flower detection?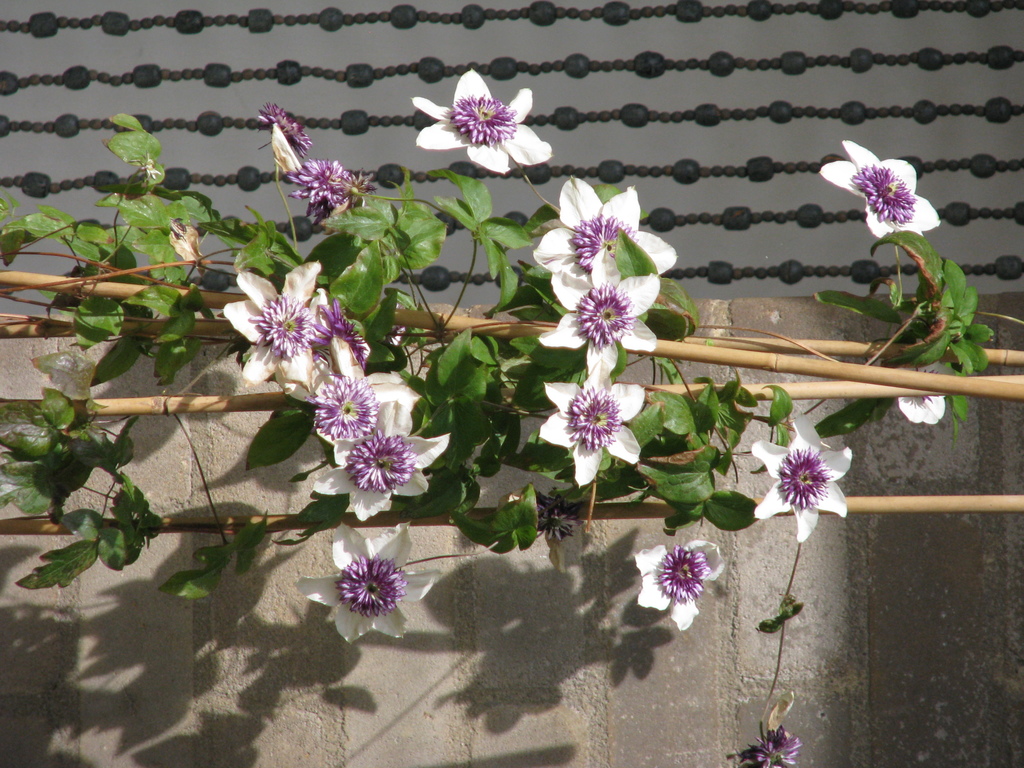
538 252 659 377
